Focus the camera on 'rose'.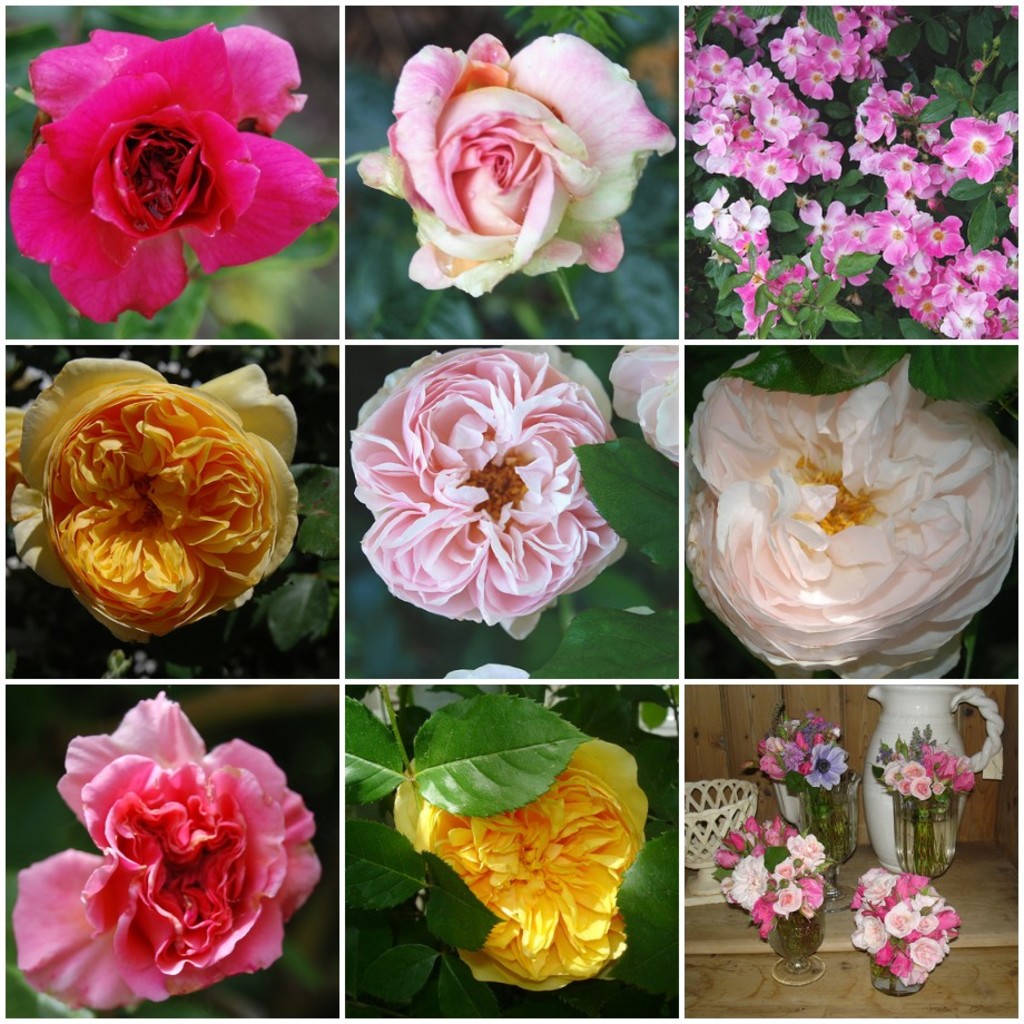
Focus region: <region>351, 344, 626, 647</region>.
